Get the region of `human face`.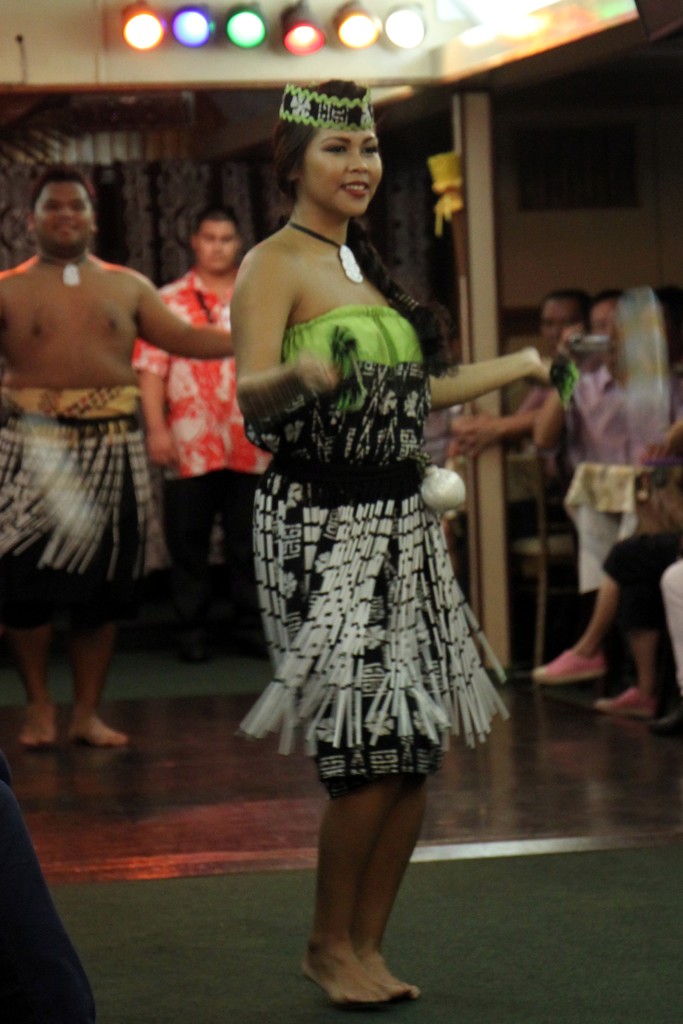
306,127,386,218.
